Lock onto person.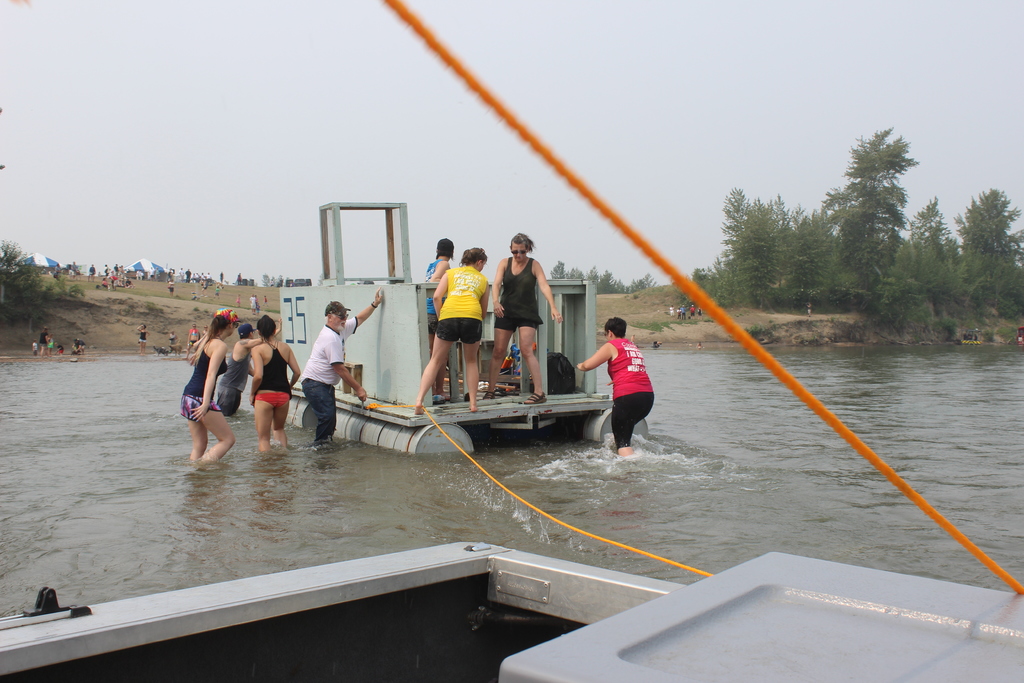
Locked: bbox=[109, 274, 117, 290].
